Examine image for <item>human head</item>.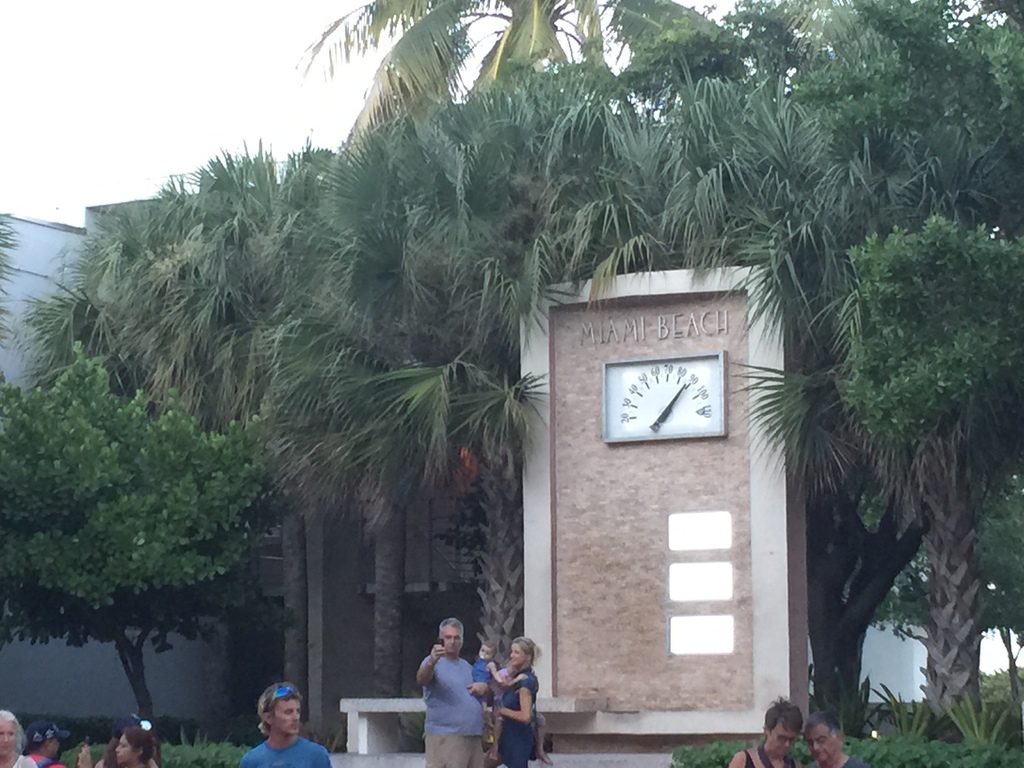
Examination result: {"x1": 504, "y1": 662, "x2": 521, "y2": 681}.
